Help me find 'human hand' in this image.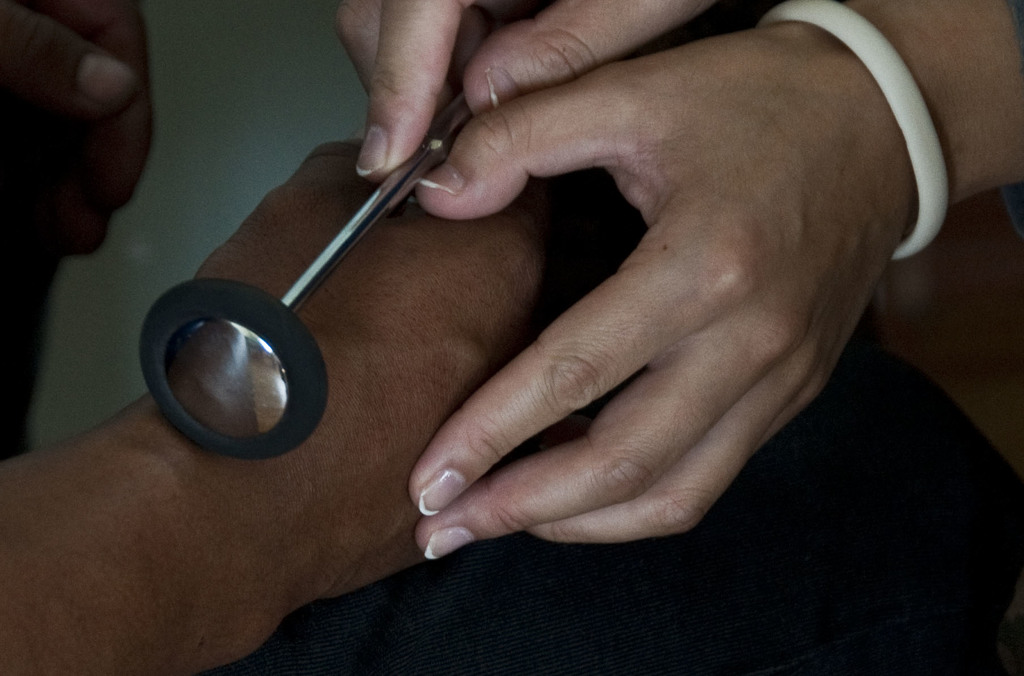
Found it: (332, 0, 723, 183).
